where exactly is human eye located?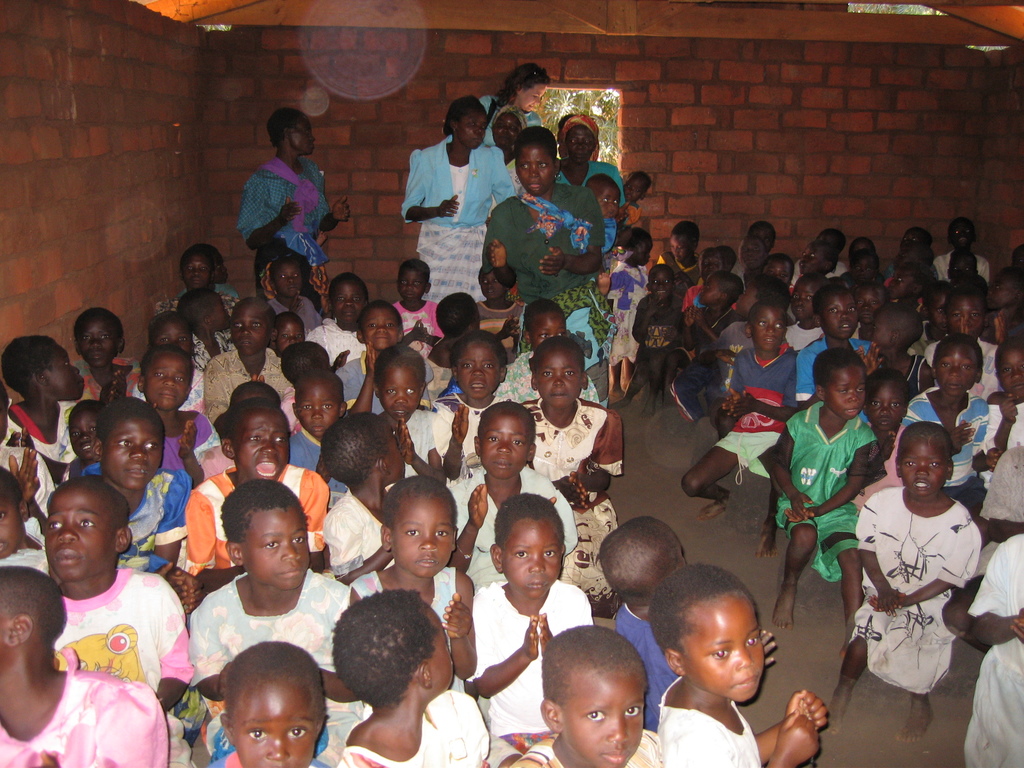
Its bounding box is 47, 520, 63, 532.
